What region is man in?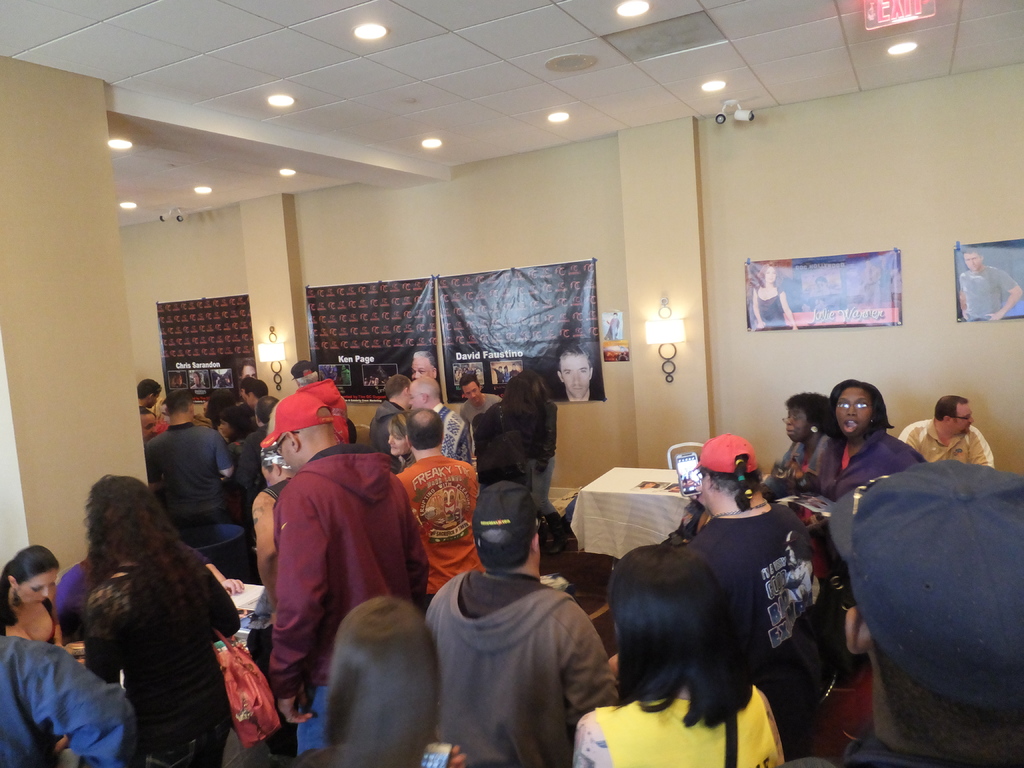
426 479 618 767.
